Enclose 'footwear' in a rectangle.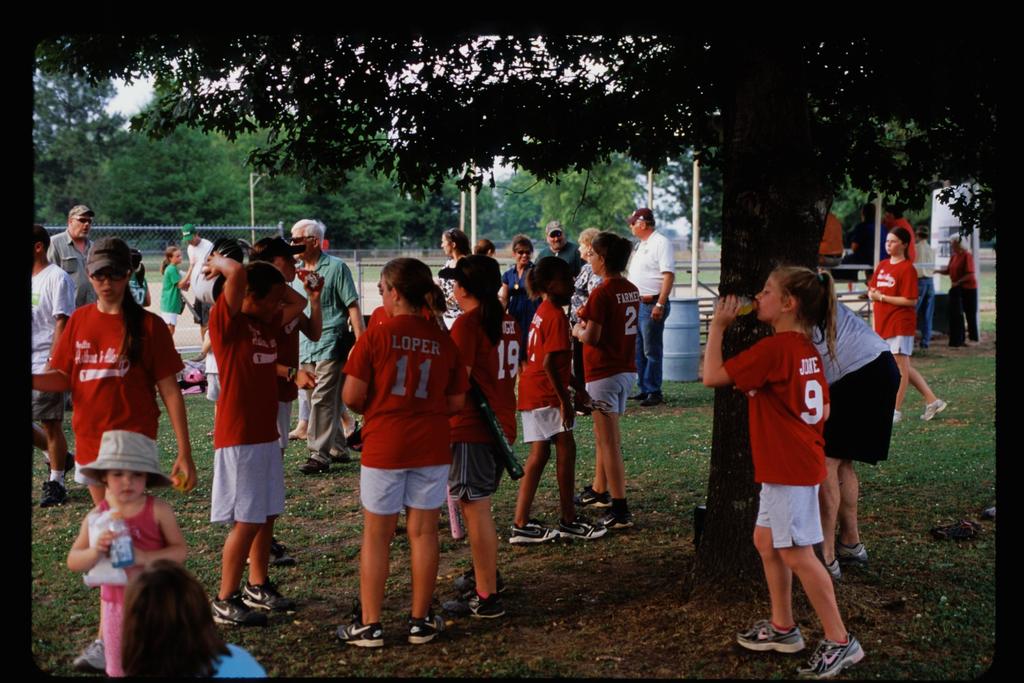
<region>966, 336, 979, 345</region>.
